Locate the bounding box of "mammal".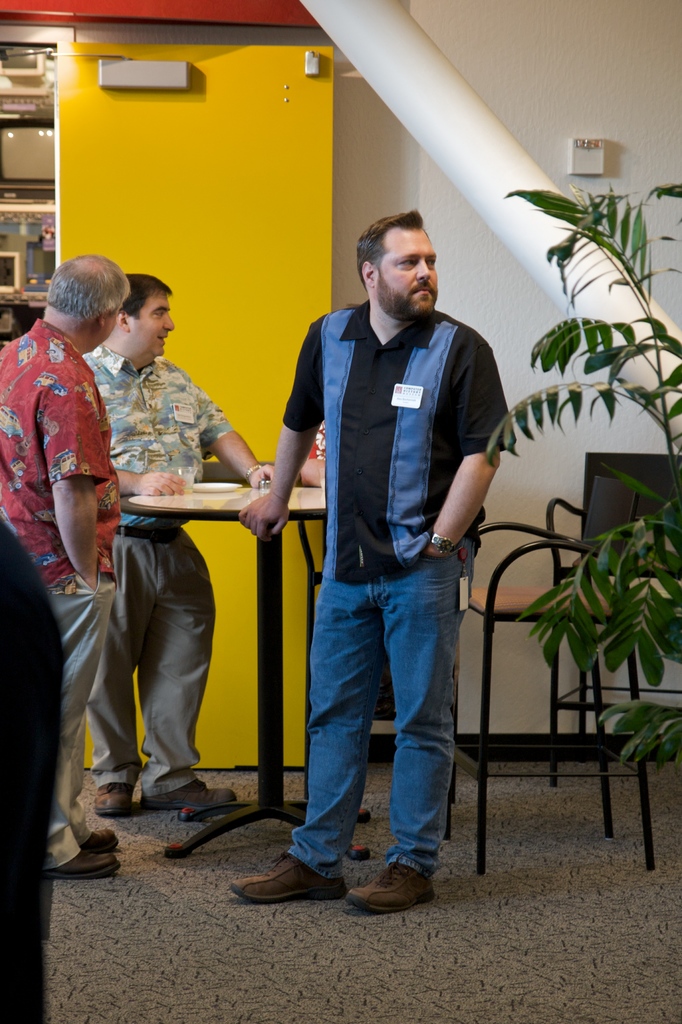
Bounding box: <box>299,414,325,489</box>.
